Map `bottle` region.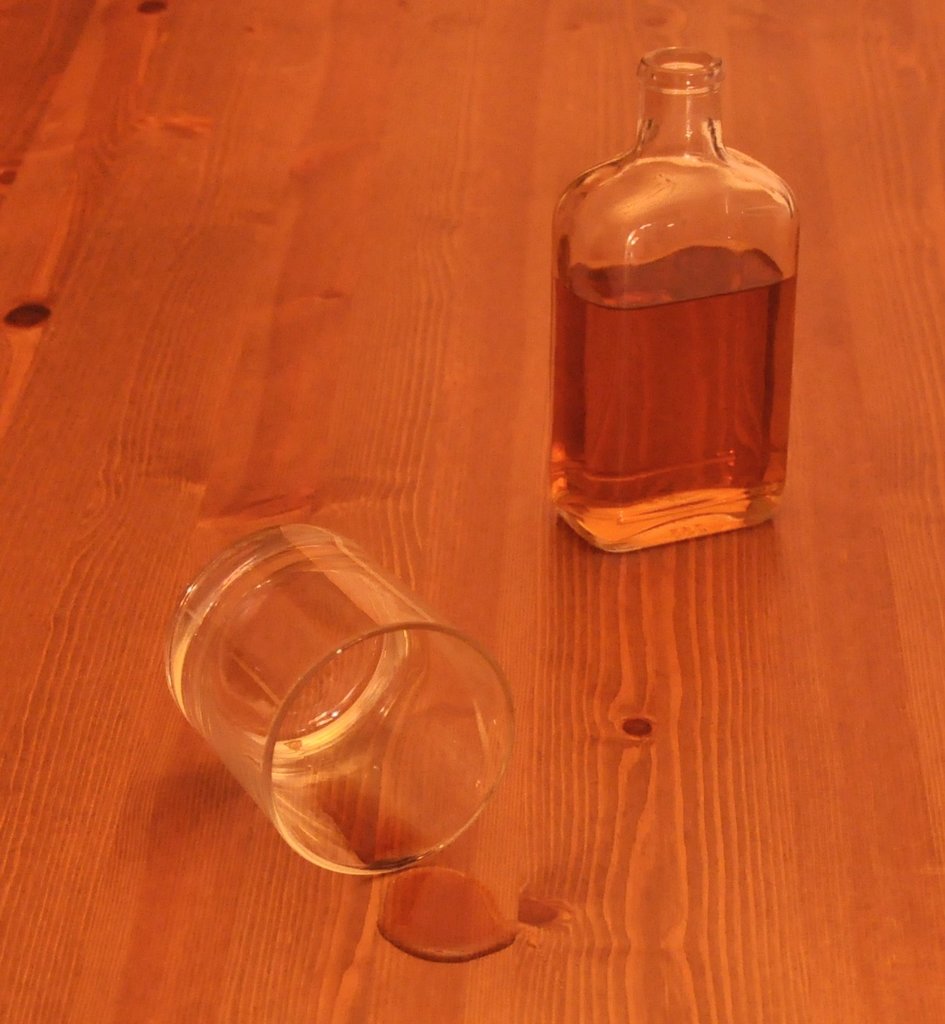
Mapped to l=538, t=49, r=809, b=549.
